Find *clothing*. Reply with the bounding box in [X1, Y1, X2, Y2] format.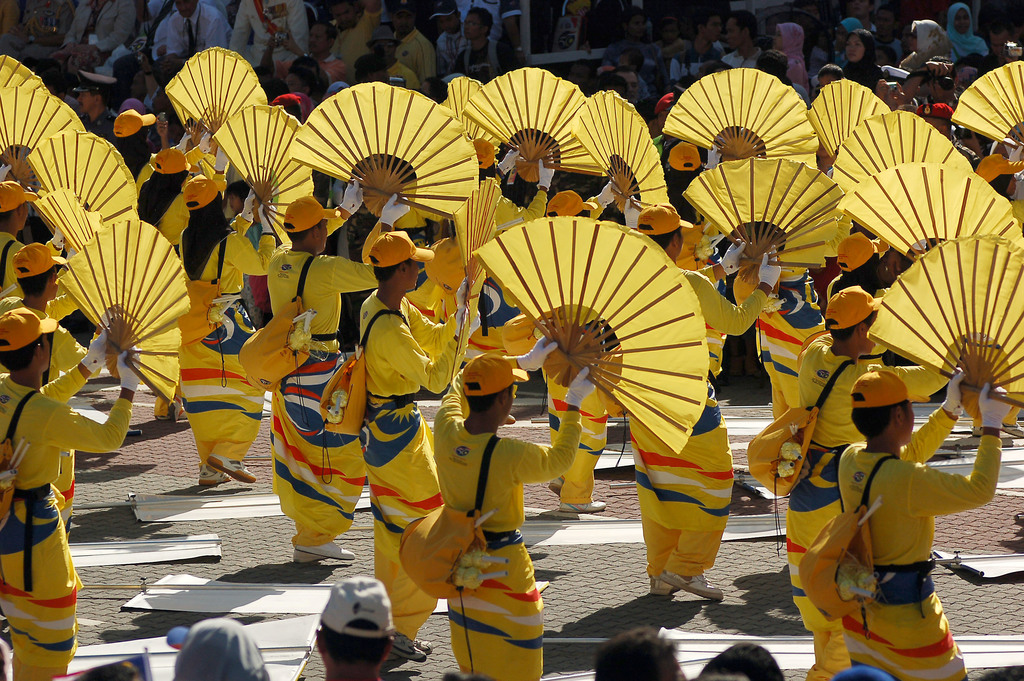
[428, 379, 591, 678].
